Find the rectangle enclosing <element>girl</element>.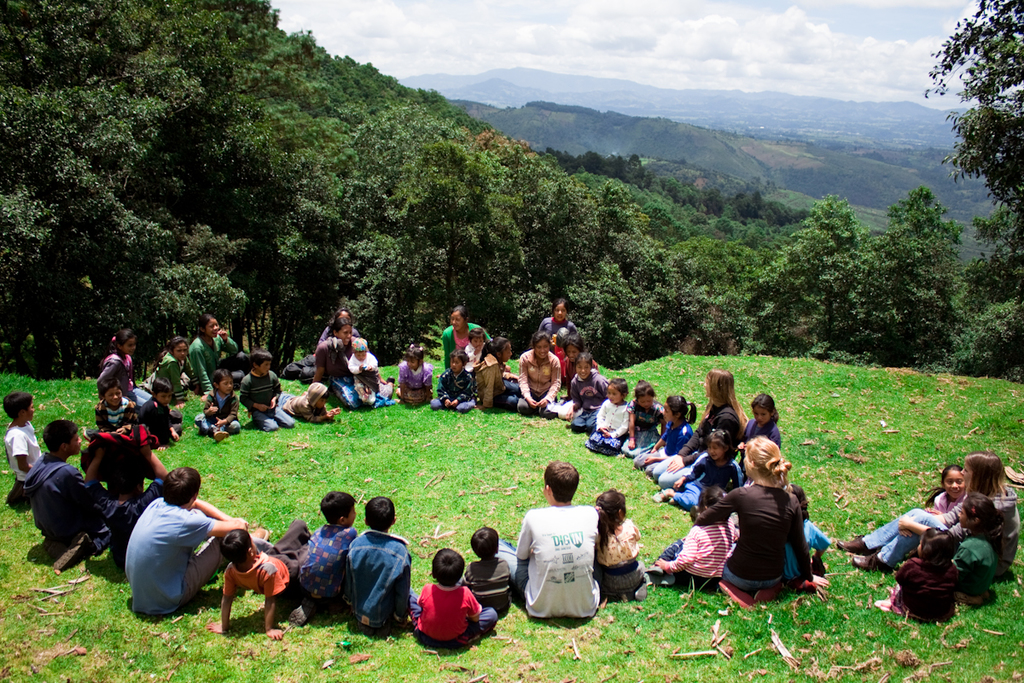
region(595, 487, 649, 602).
